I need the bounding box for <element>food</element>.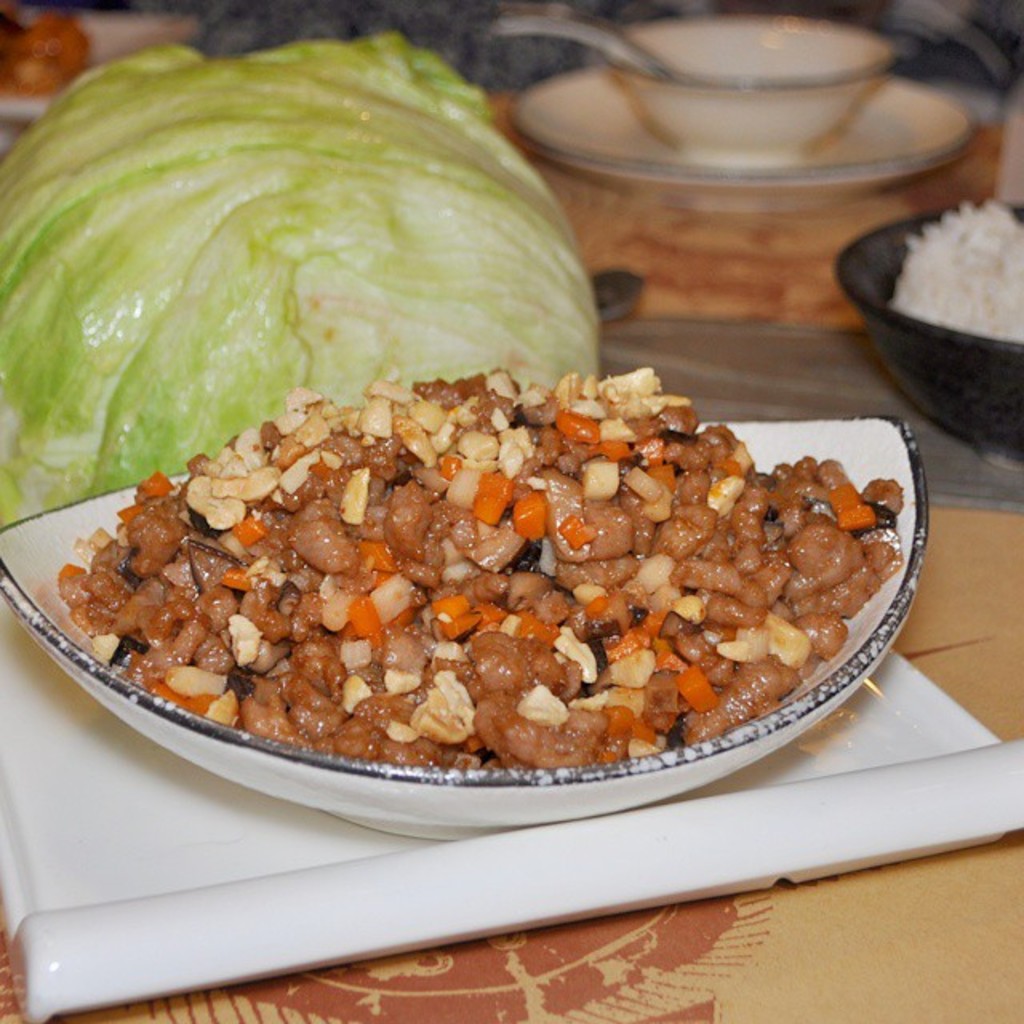
Here it is: bbox=(0, 5, 94, 110).
